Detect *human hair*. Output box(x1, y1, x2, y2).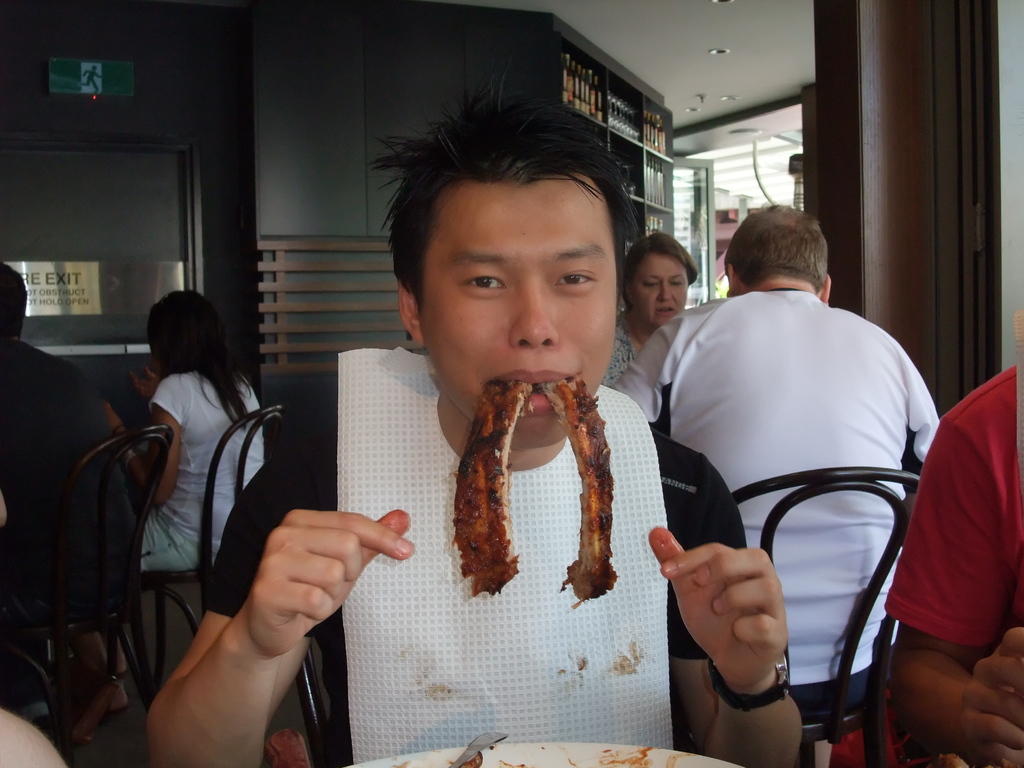
box(622, 230, 697, 305).
